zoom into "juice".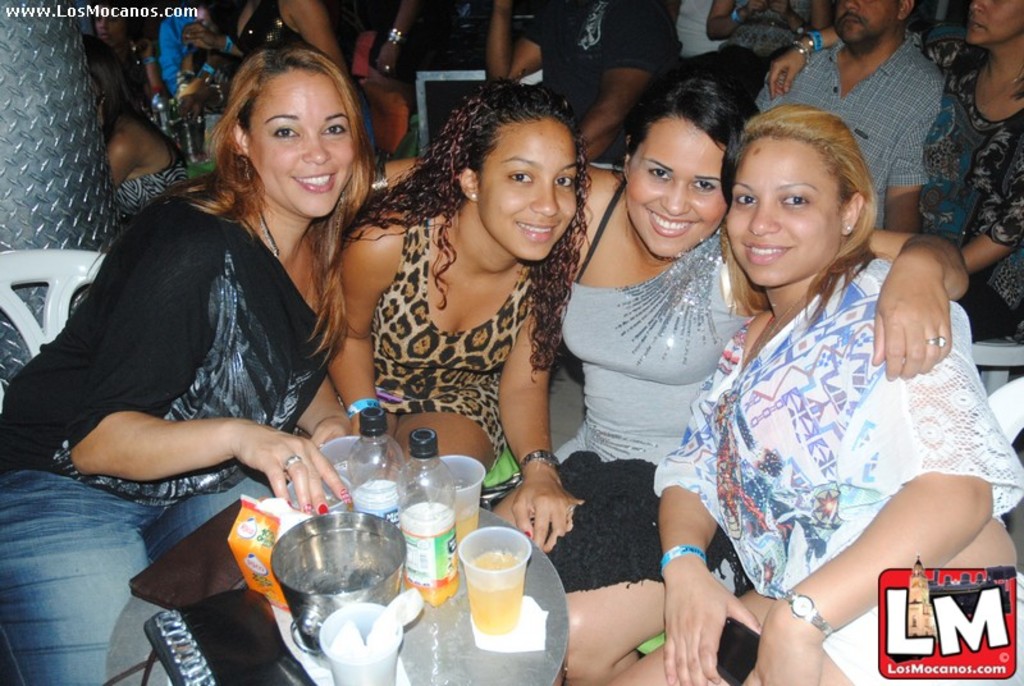
Zoom target: 467,545,524,634.
